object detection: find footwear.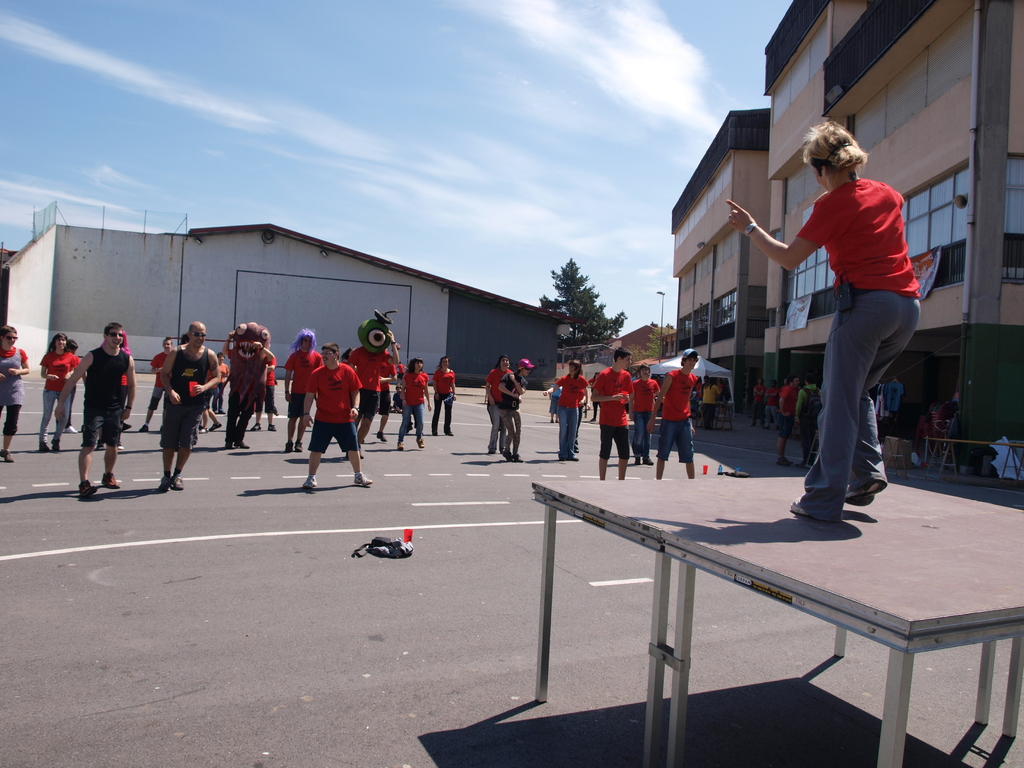
bbox=[413, 439, 423, 451].
